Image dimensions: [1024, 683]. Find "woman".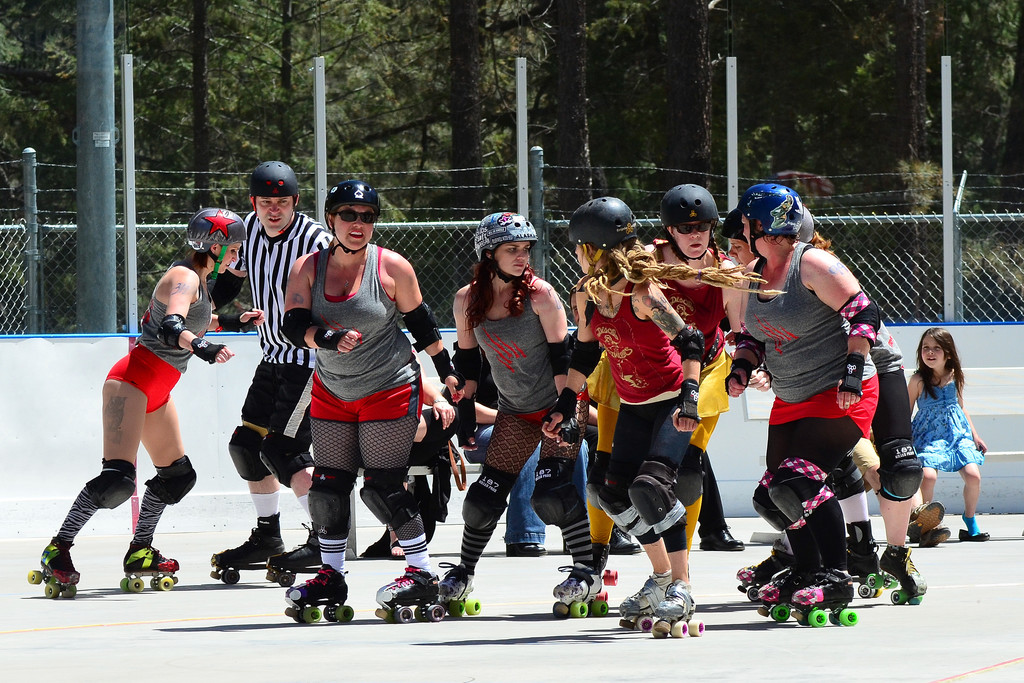
detection(539, 194, 710, 620).
